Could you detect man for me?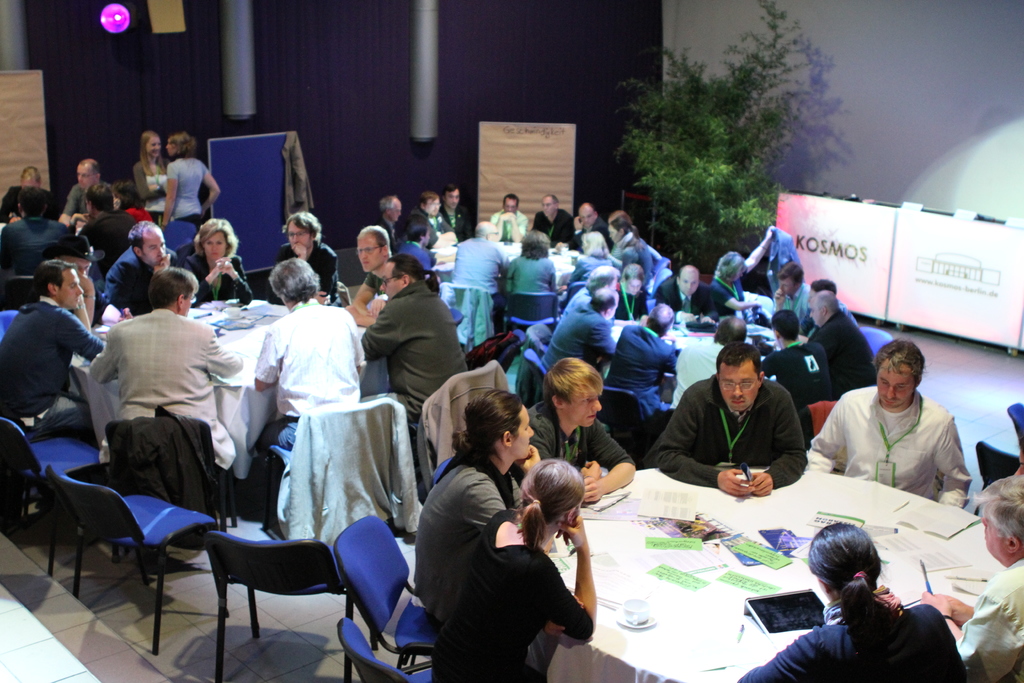
Detection result: [left=562, top=204, right=612, bottom=256].
